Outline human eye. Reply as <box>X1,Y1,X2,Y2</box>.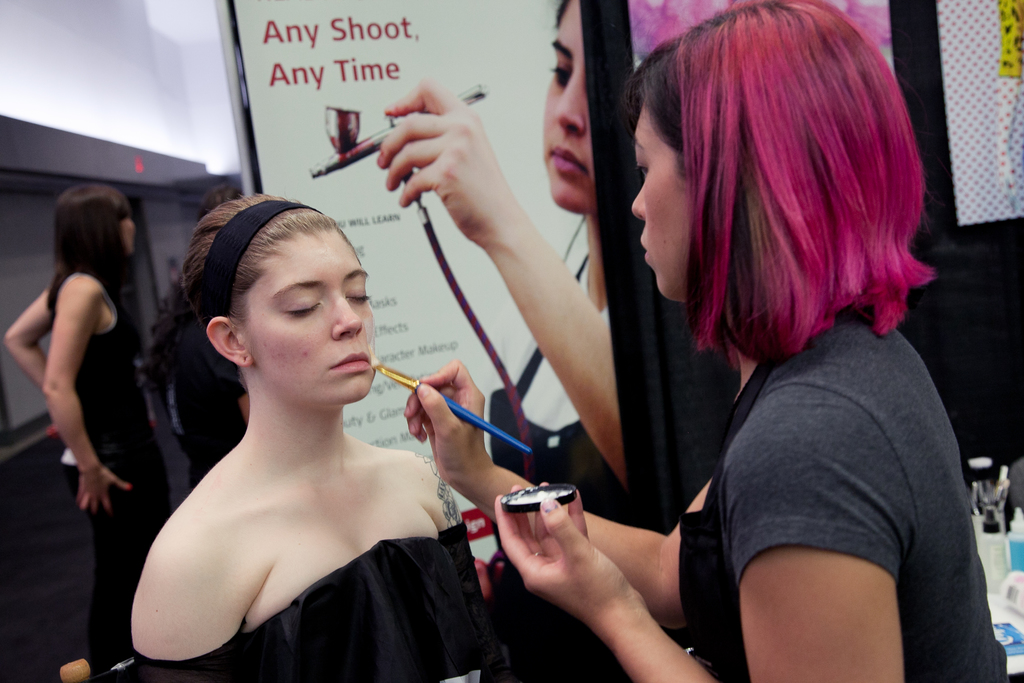
<box>284,292,321,320</box>.
